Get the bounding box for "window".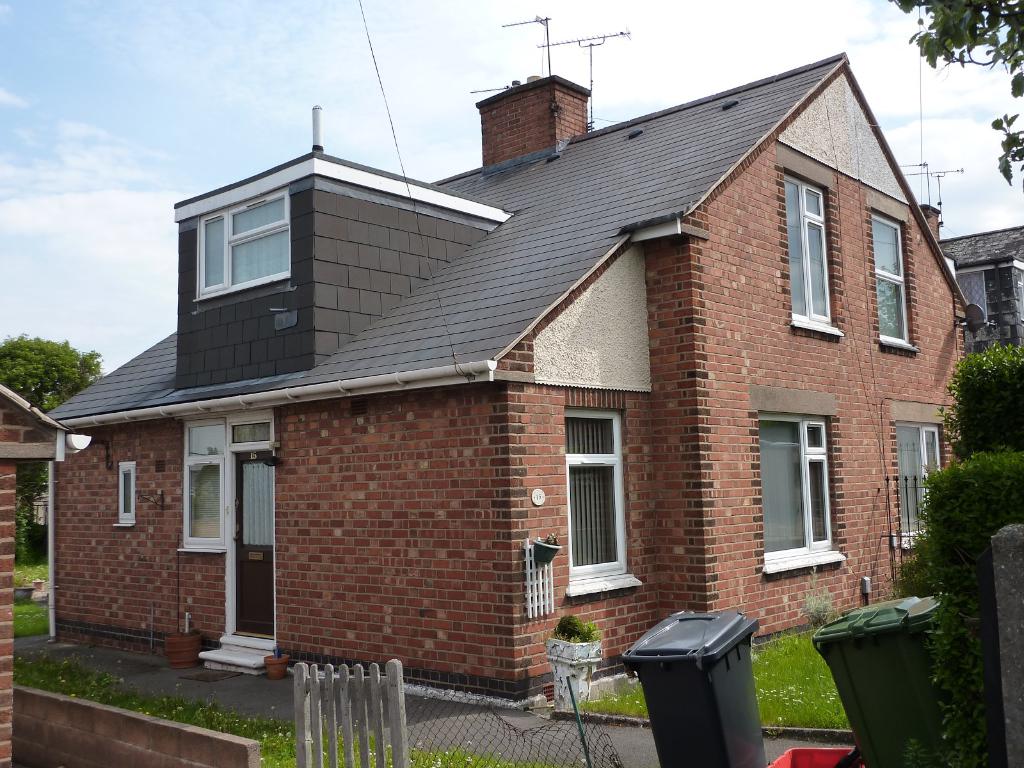
rect(785, 168, 828, 323).
